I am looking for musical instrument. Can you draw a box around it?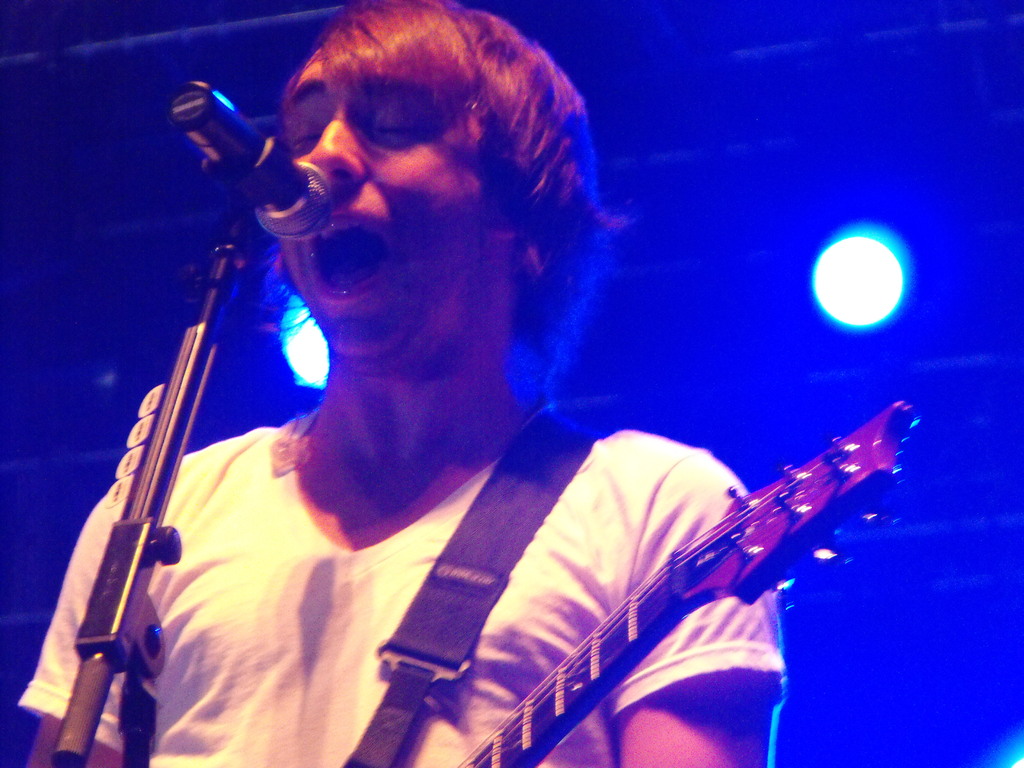
Sure, the bounding box is box(446, 390, 942, 767).
